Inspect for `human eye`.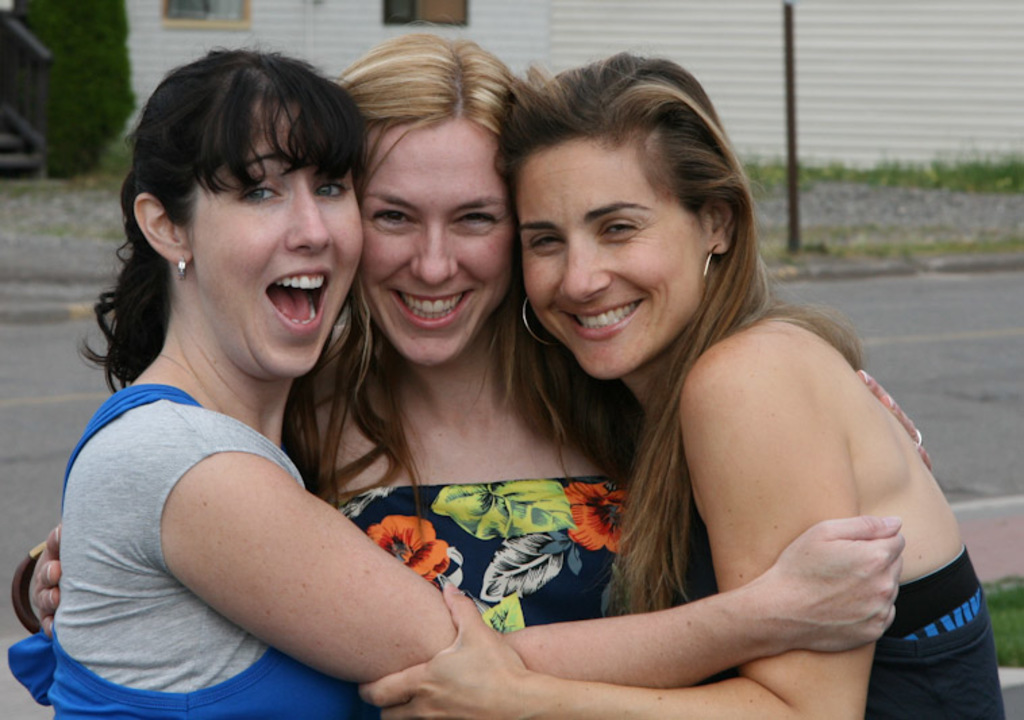
Inspection: 231,170,293,207.
